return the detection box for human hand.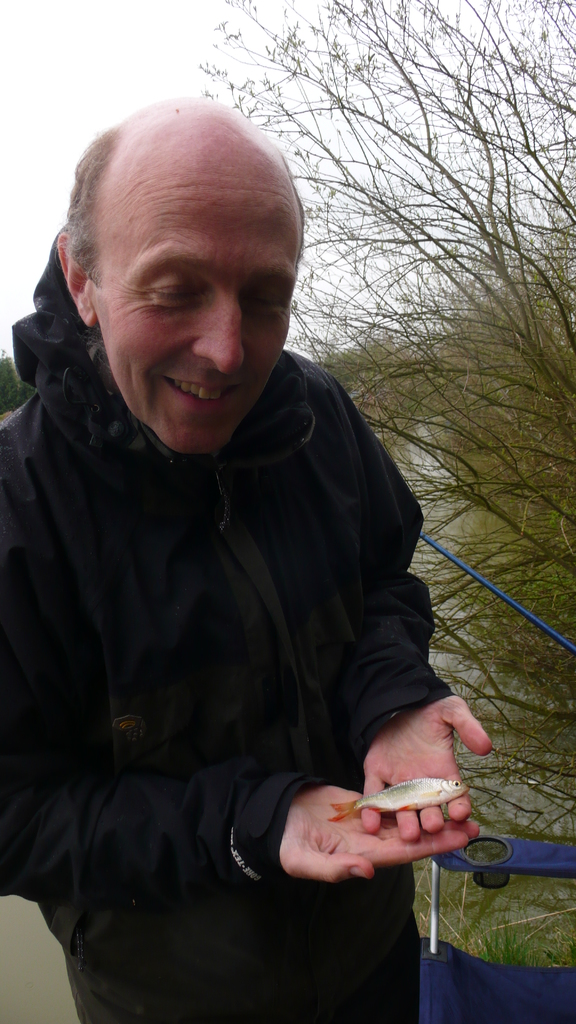
[275, 783, 483, 881].
